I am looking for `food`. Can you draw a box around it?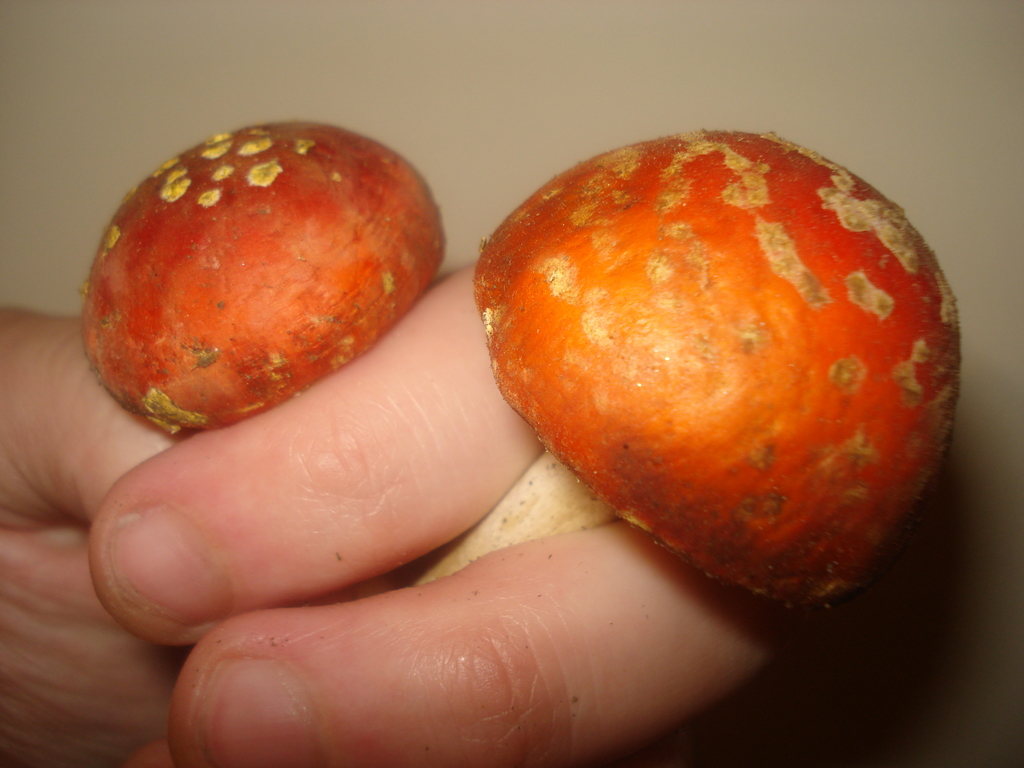
Sure, the bounding box is BBox(84, 132, 442, 446).
